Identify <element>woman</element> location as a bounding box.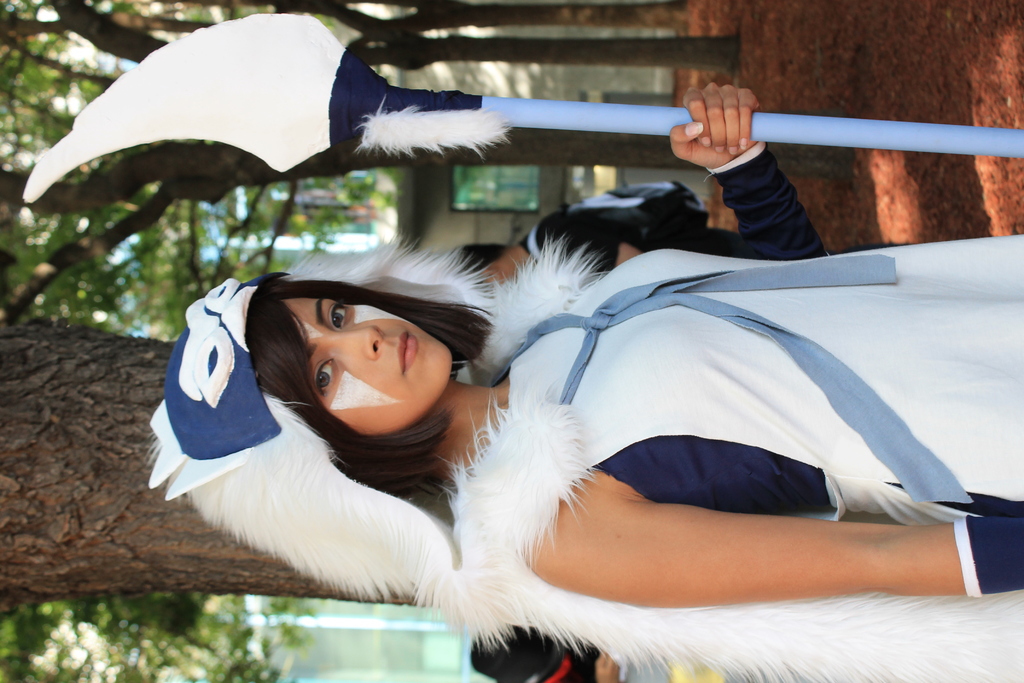
(146,83,1023,682).
